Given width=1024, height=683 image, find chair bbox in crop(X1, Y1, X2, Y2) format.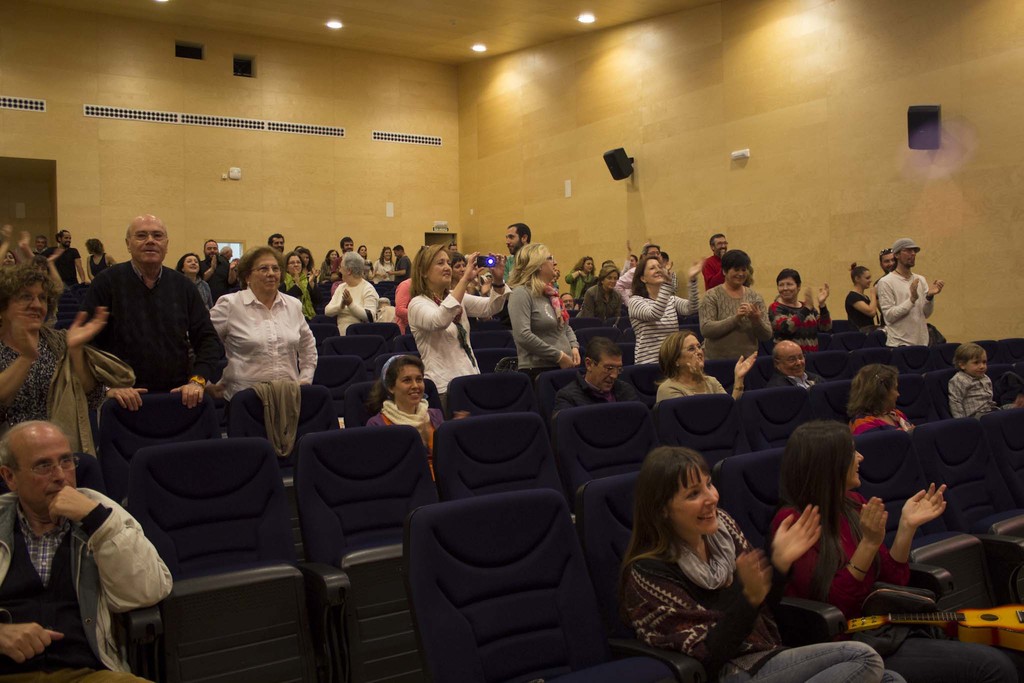
crop(972, 337, 1006, 374).
